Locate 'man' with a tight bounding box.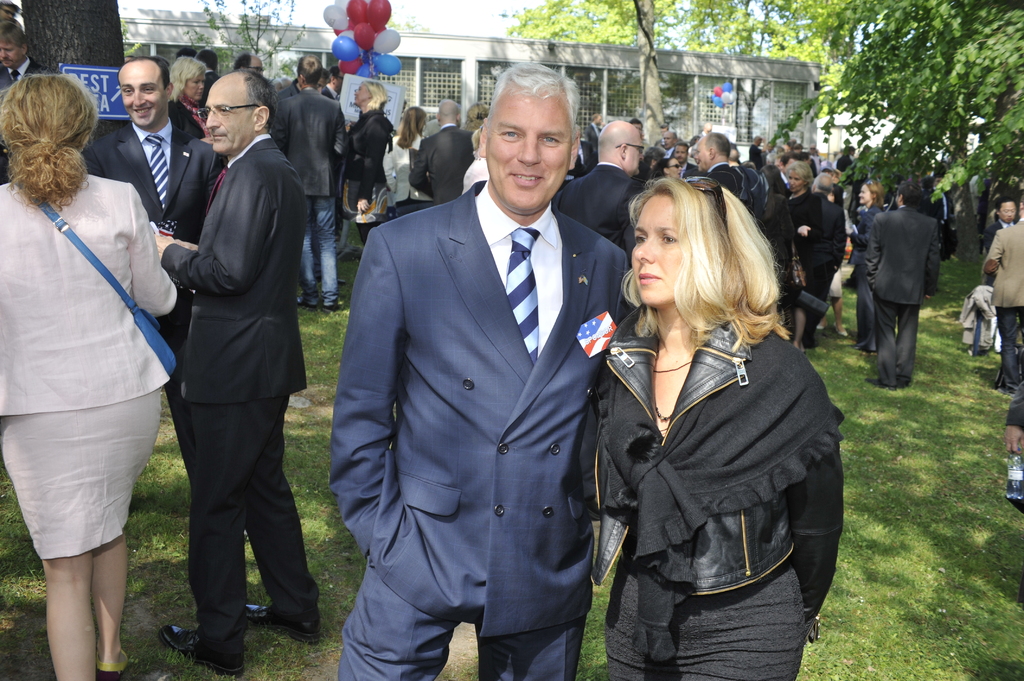
locate(660, 130, 680, 161).
